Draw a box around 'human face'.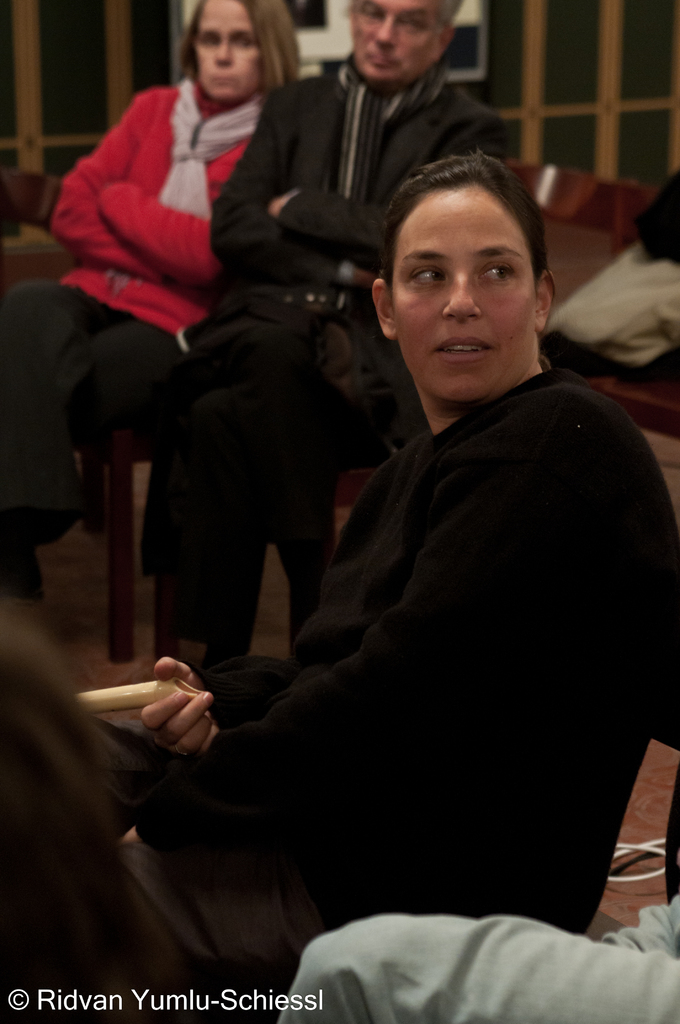
{"x1": 195, "y1": 0, "x2": 265, "y2": 94}.
